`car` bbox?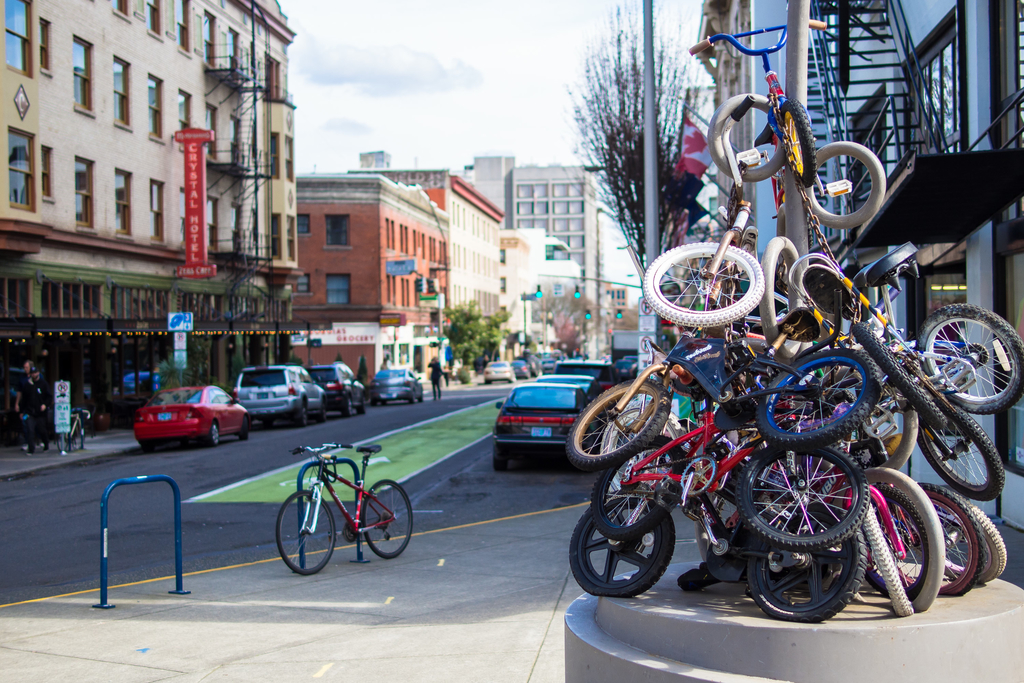
Rect(484, 379, 612, 470)
